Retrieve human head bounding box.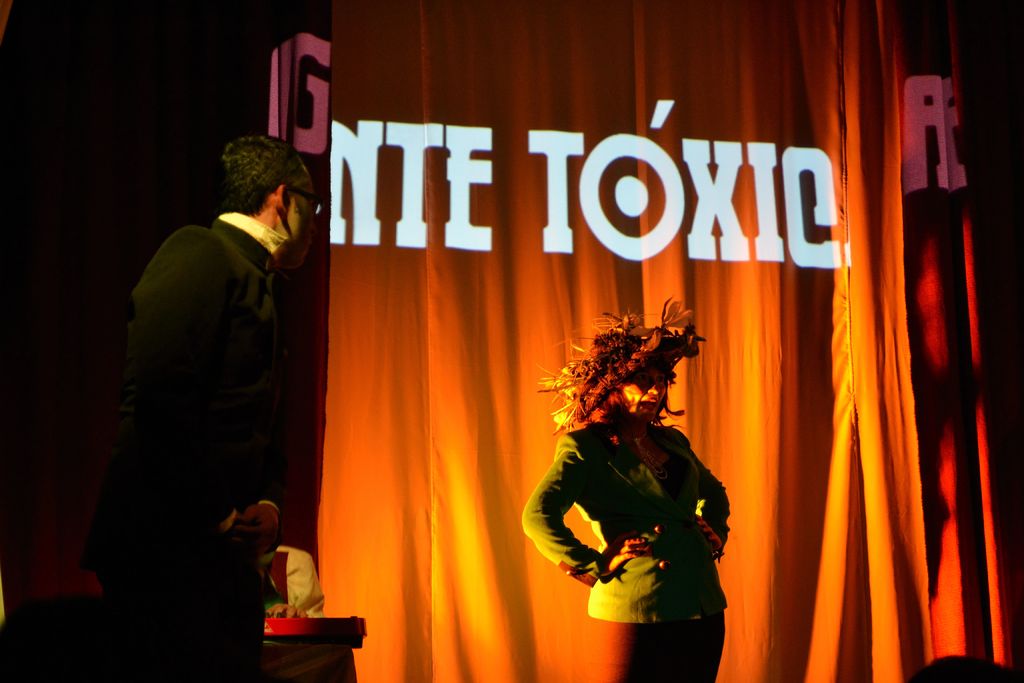
Bounding box: [x1=195, y1=130, x2=324, y2=256].
